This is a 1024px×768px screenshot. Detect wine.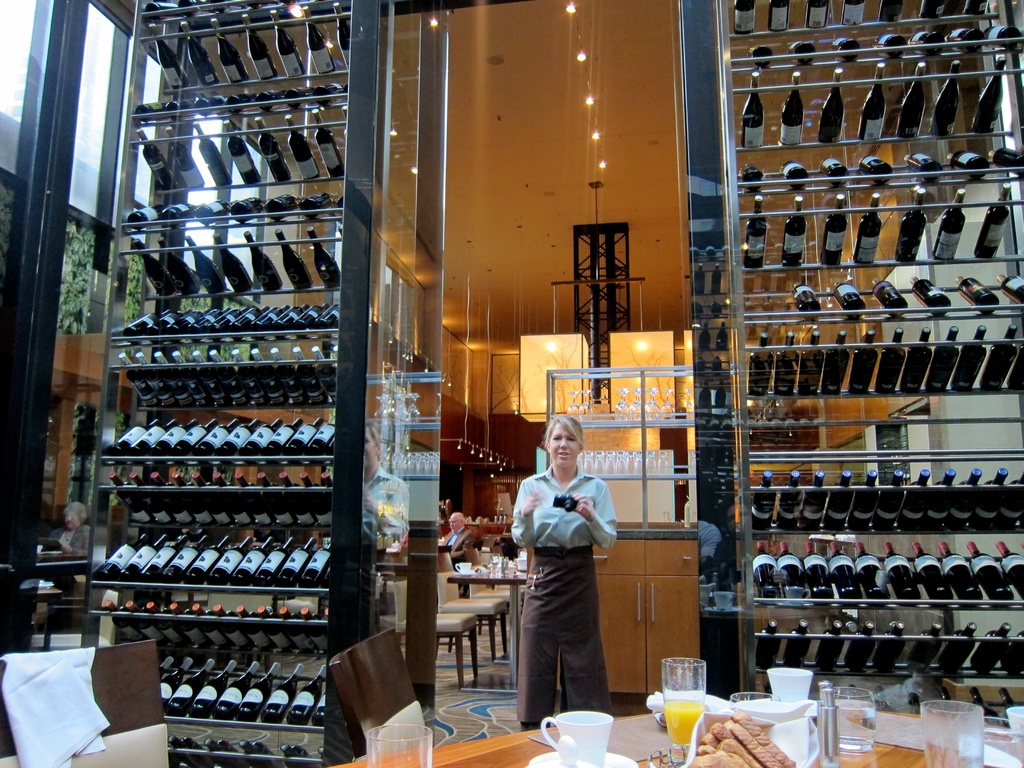
307,6,333,72.
